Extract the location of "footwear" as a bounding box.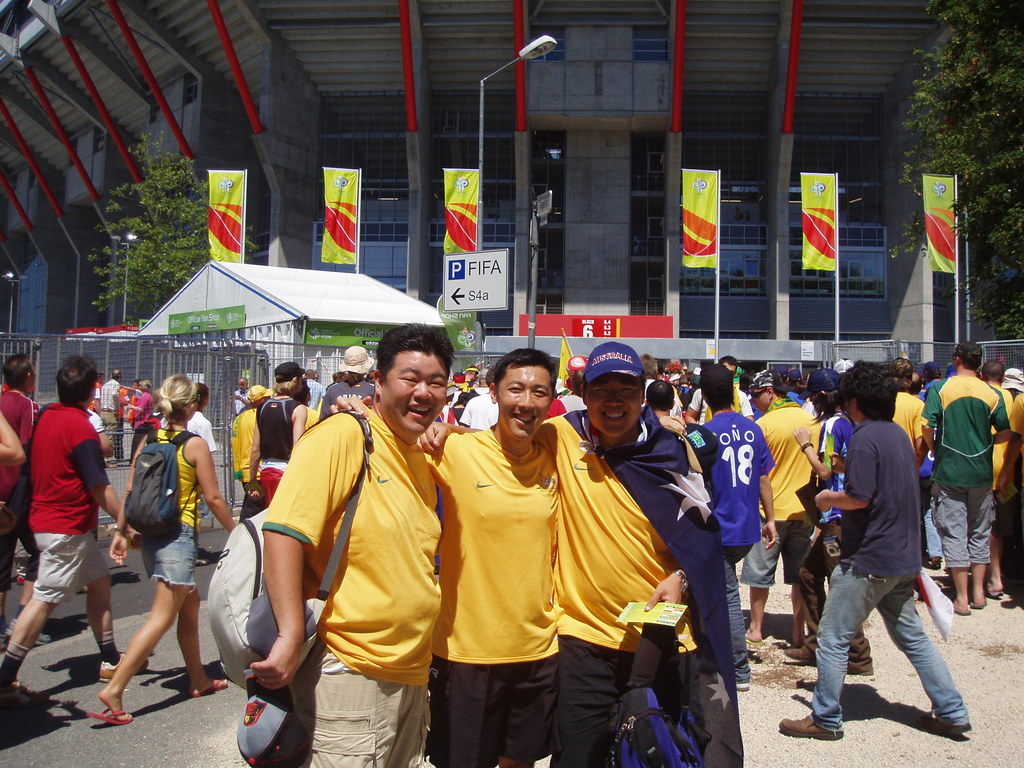
box=[195, 547, 214, 566].
